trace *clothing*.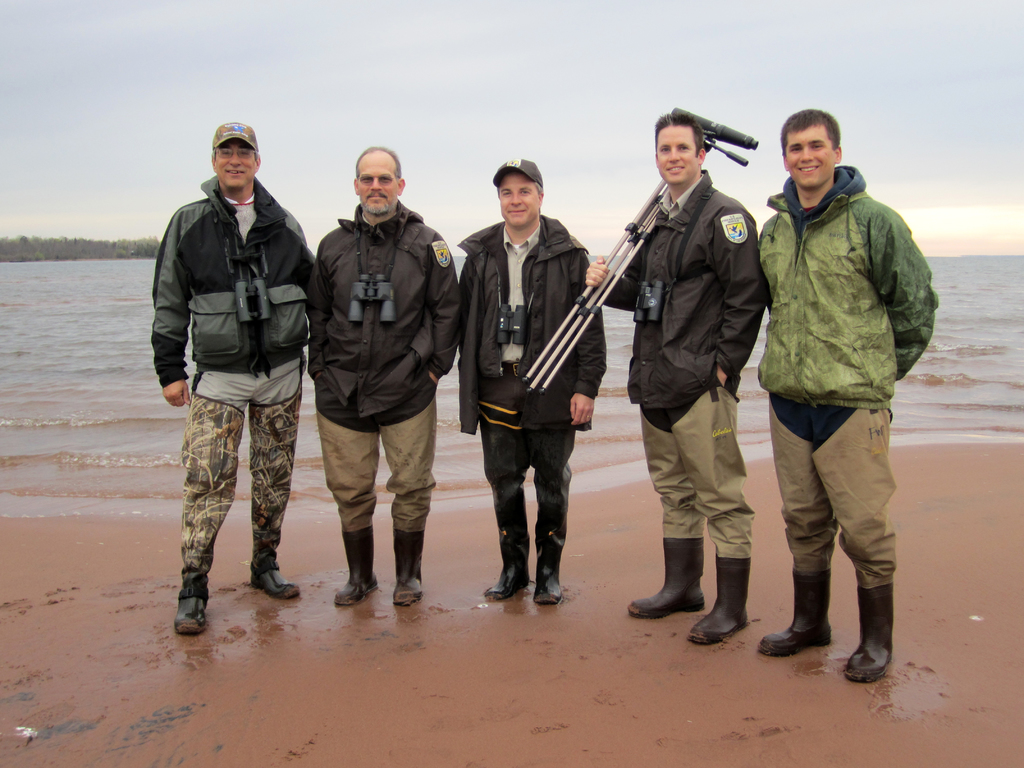
Traced to bbox=(314, 204, 463, 532).
